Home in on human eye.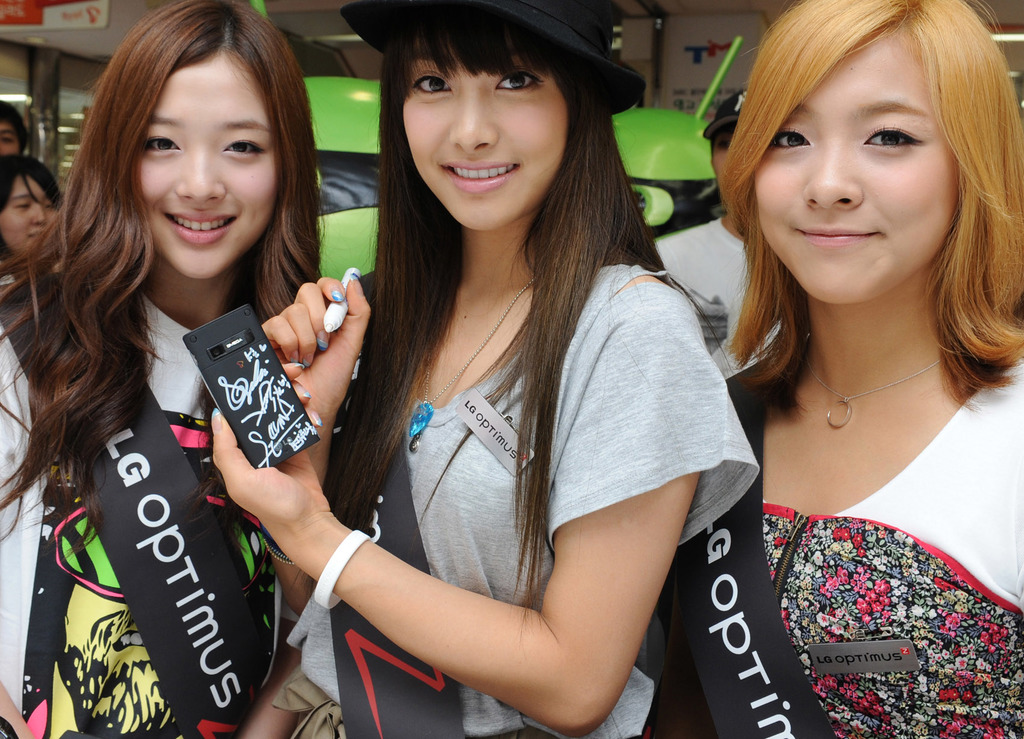
Homed in at {"left": 143, "top": 131, "right": 185, "bottom": 156}.
